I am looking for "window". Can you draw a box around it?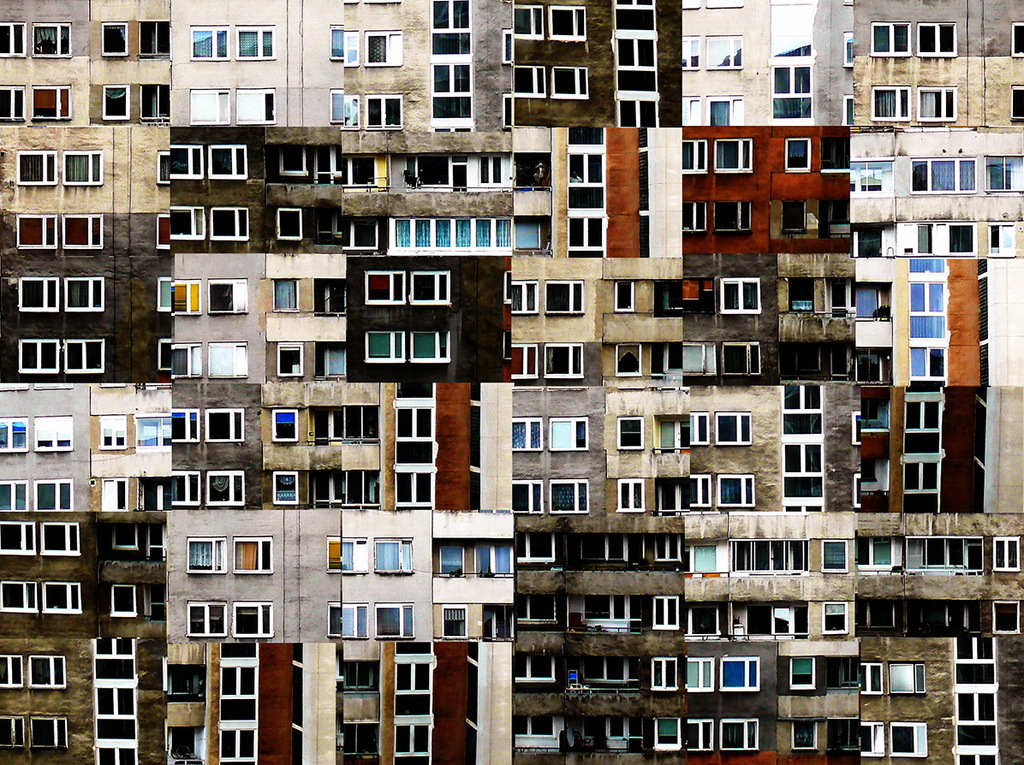
Sure, the bounding box is (x1=362, y1=93, x2=418, y2=132).
